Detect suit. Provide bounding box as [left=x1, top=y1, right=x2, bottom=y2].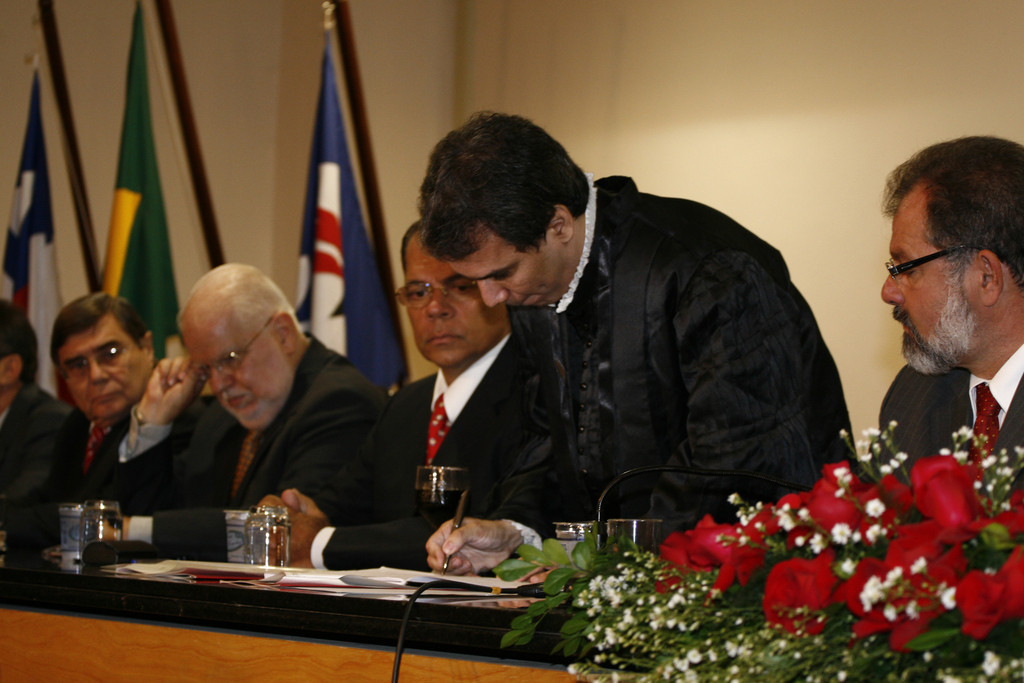
[left=871, top=341, right=1023, bottom=483].
